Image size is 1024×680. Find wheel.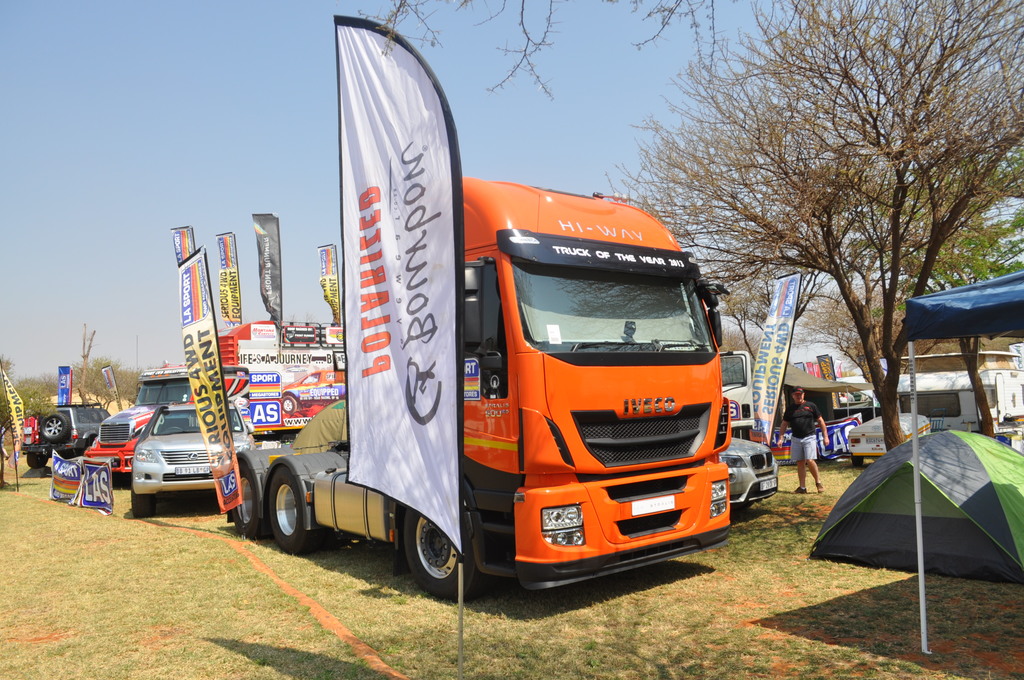
[left=262, top=462, right=314, bottom=552].
